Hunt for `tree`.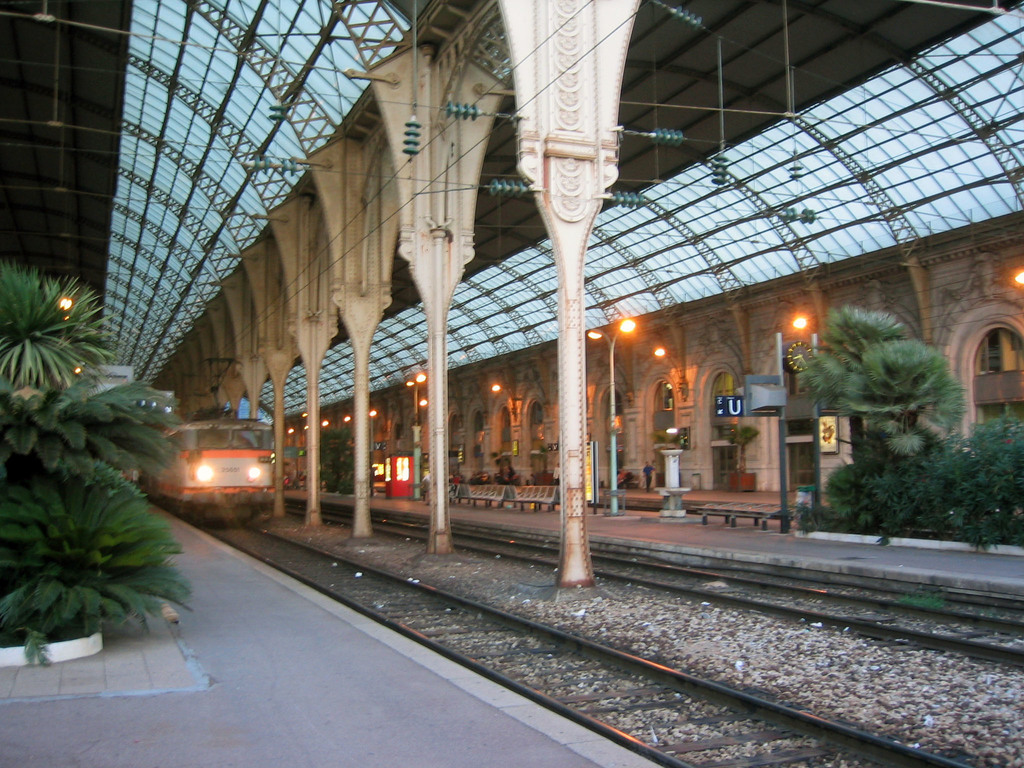
Hunted down at {"left": 833, "top": 415, "right": 1023, "bottom": 554}.
